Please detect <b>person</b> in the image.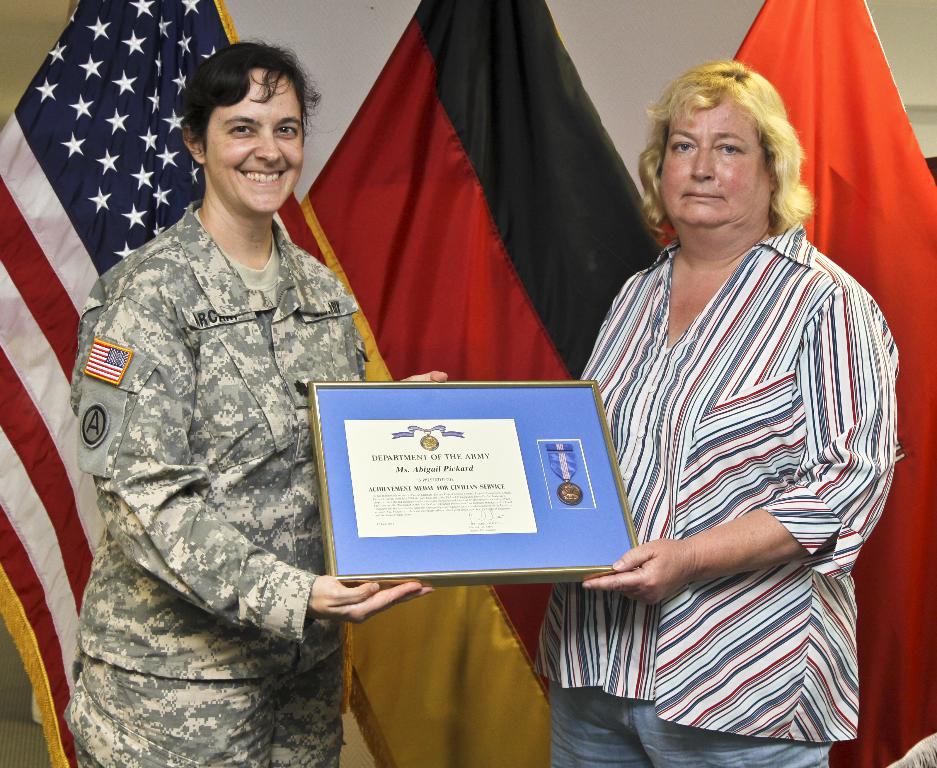
<bbox>530, 57, 908, 767</bbox>.
